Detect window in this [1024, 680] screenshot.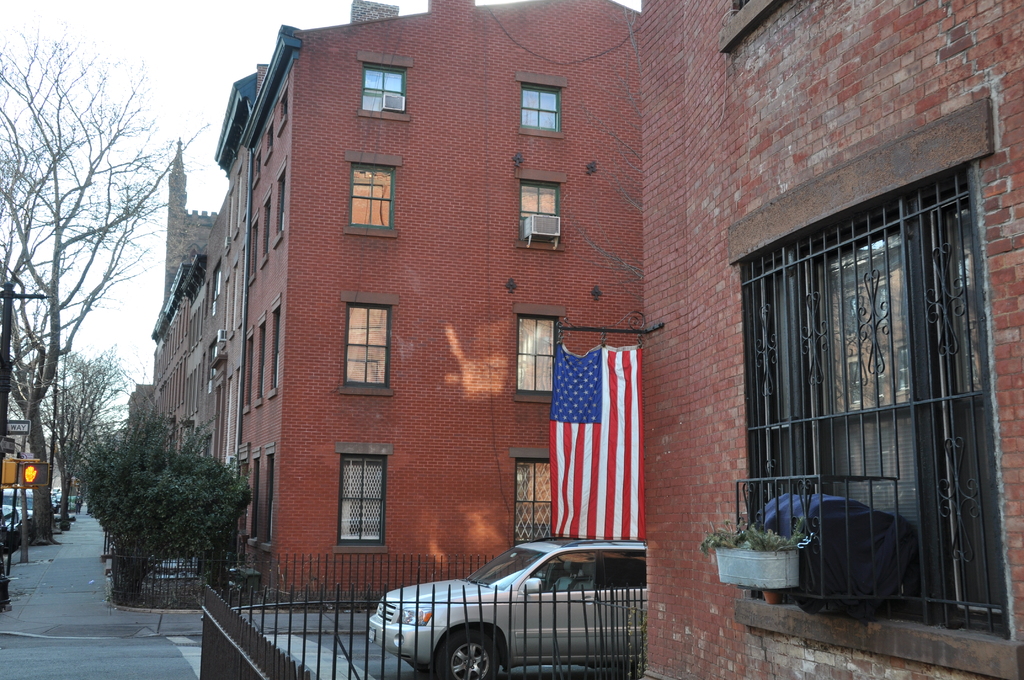
Detection: pyautogui.locateOnScreen(739, 146, 984, 565).
